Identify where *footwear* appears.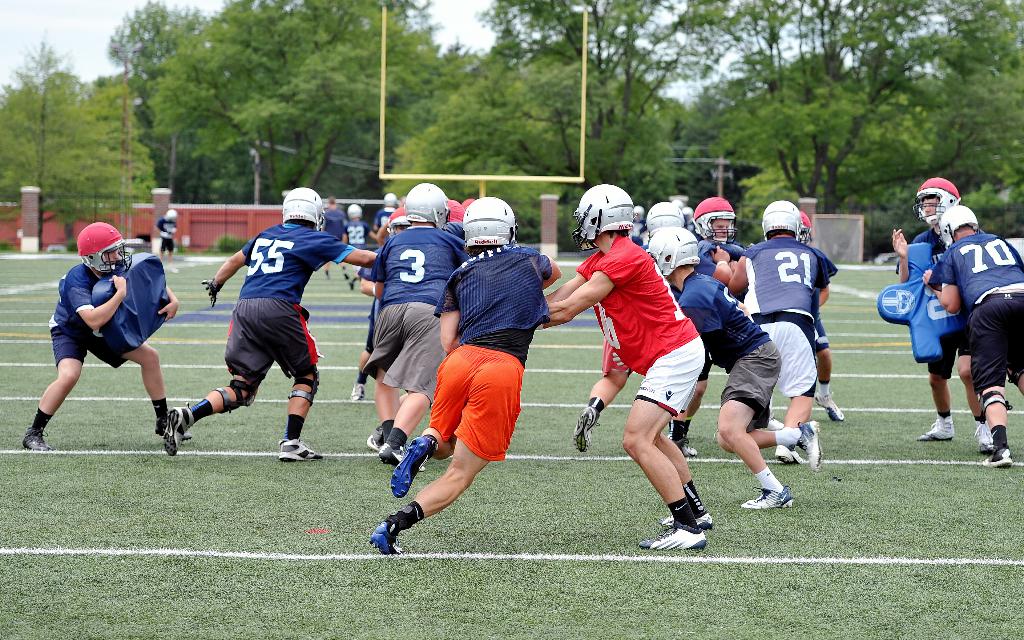
Appears at {"x1": 384, "y1": 434, "x2": 440, "y2": 499}.
